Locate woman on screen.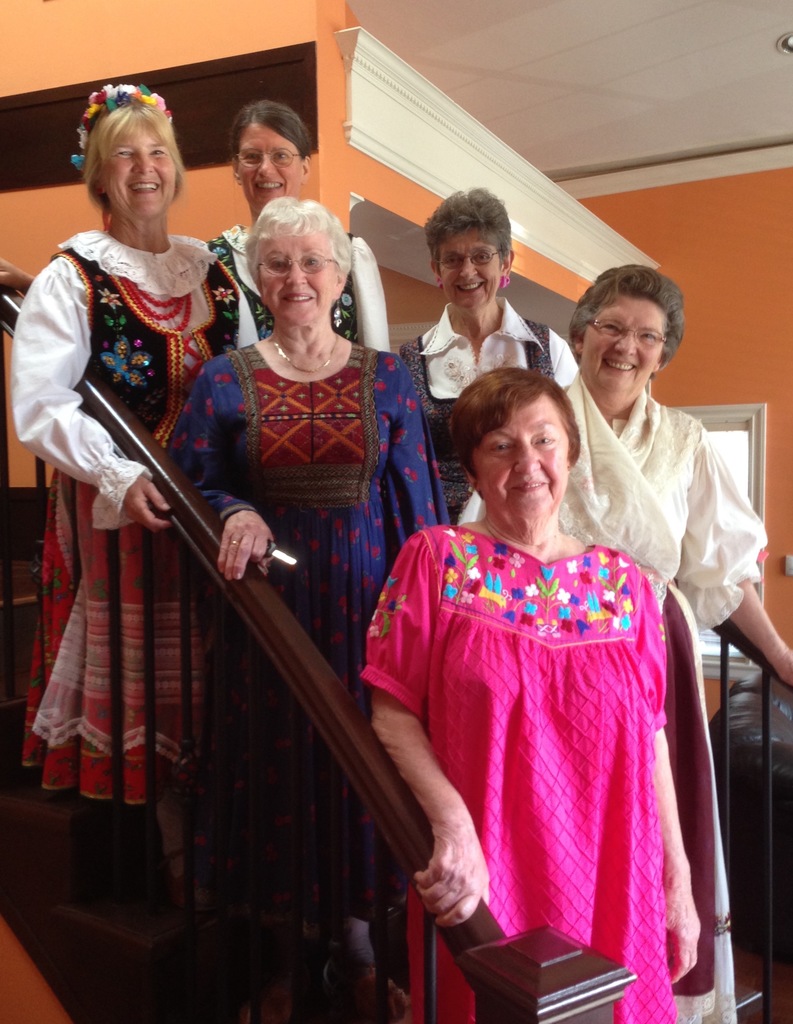
On screen at bbox=[207, 95, 392, 361].
